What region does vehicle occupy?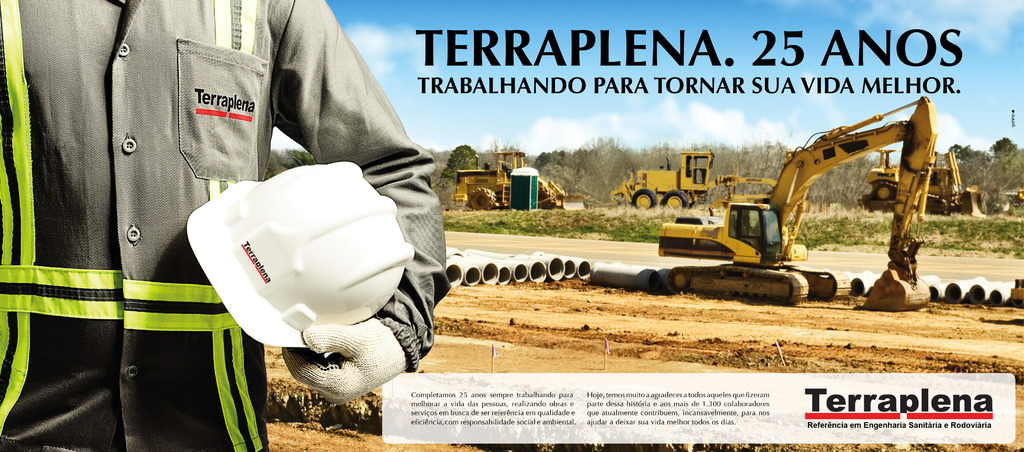
{"x1": 614, "y1": 143, "x2": 787, "y2": 210}.
